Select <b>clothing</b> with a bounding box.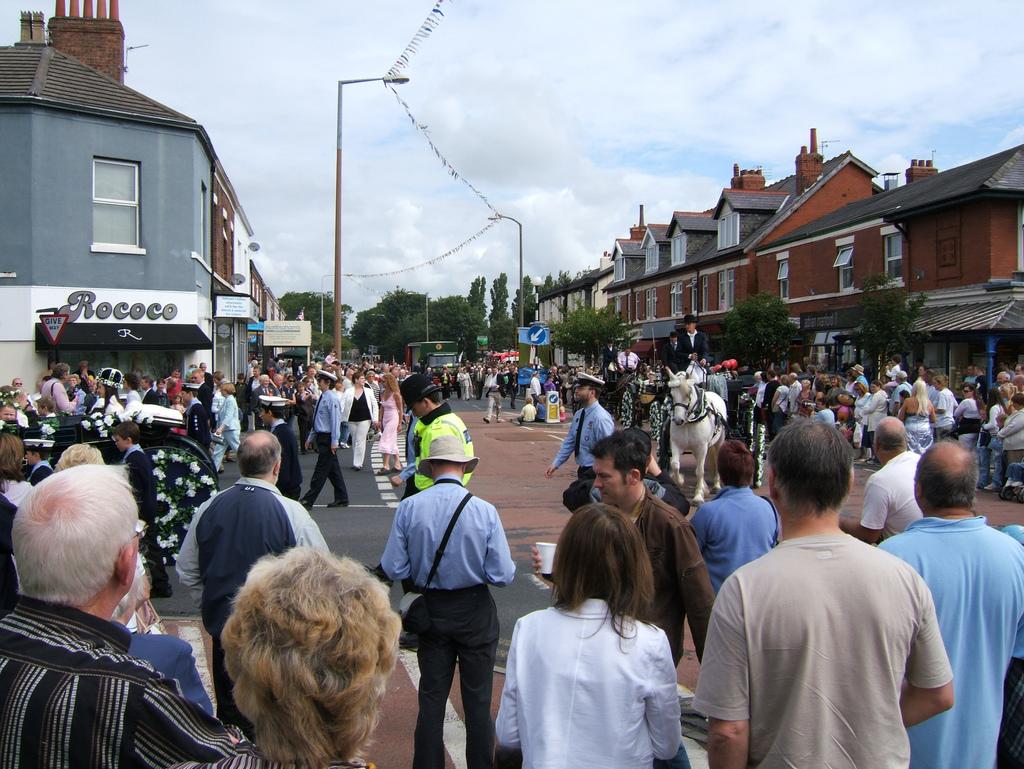
l=1000, t=521, r=1023, b=549.
